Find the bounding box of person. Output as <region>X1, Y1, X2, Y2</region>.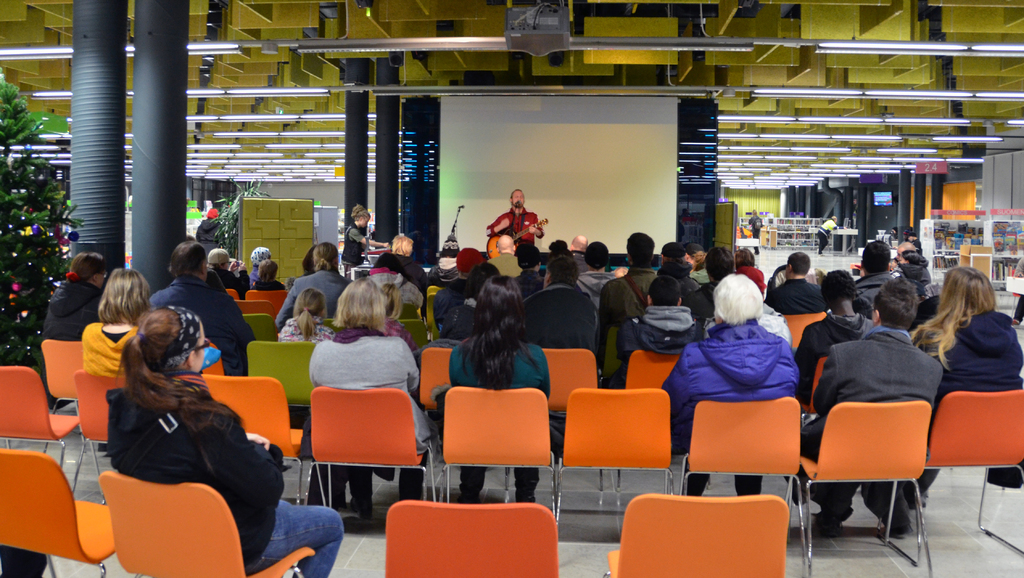
<region>488, 183, 544, 267</region>.
